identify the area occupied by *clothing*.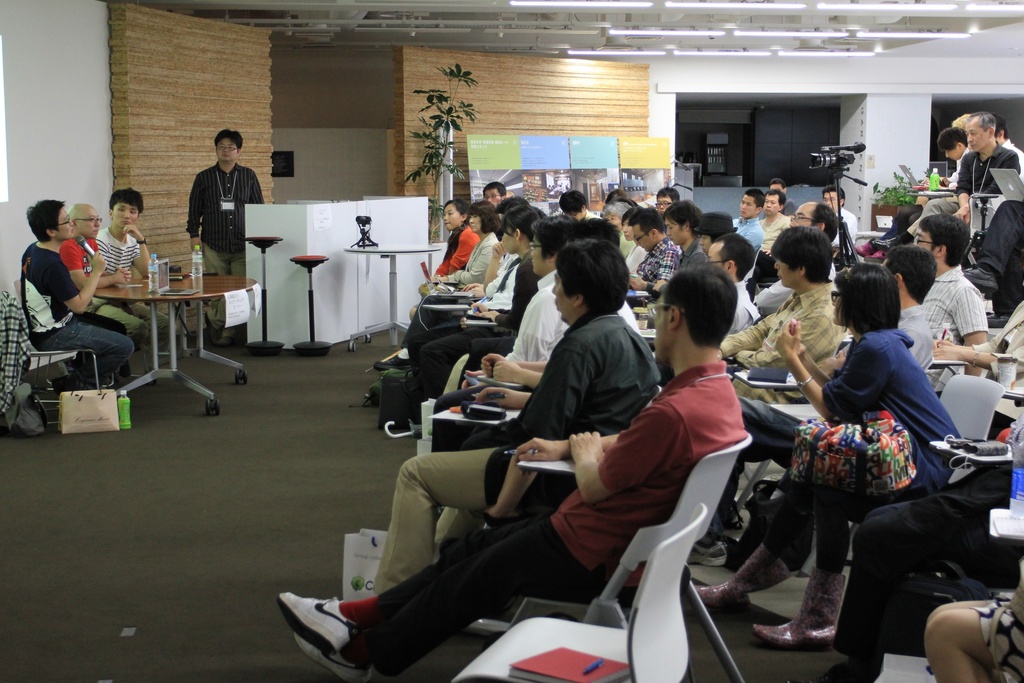
Area: box=[433, 224, 468, 274].
